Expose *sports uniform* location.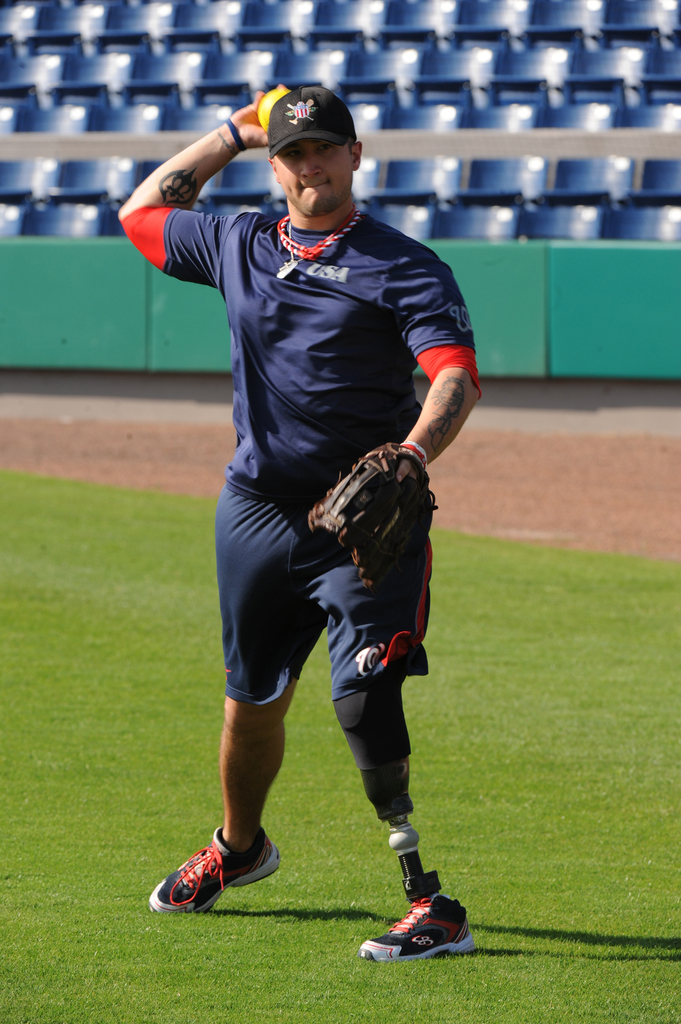
Exposed at locate(124, 84, 496, 692).
